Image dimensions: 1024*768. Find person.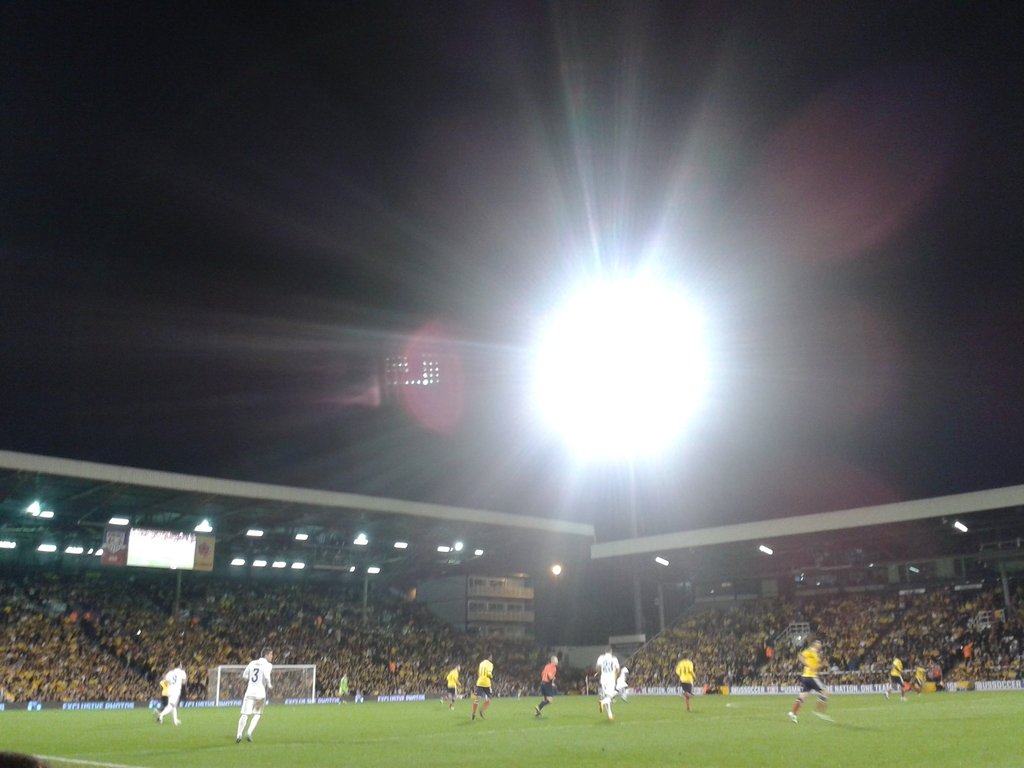
l=676, t=653, r=699, b=717.
